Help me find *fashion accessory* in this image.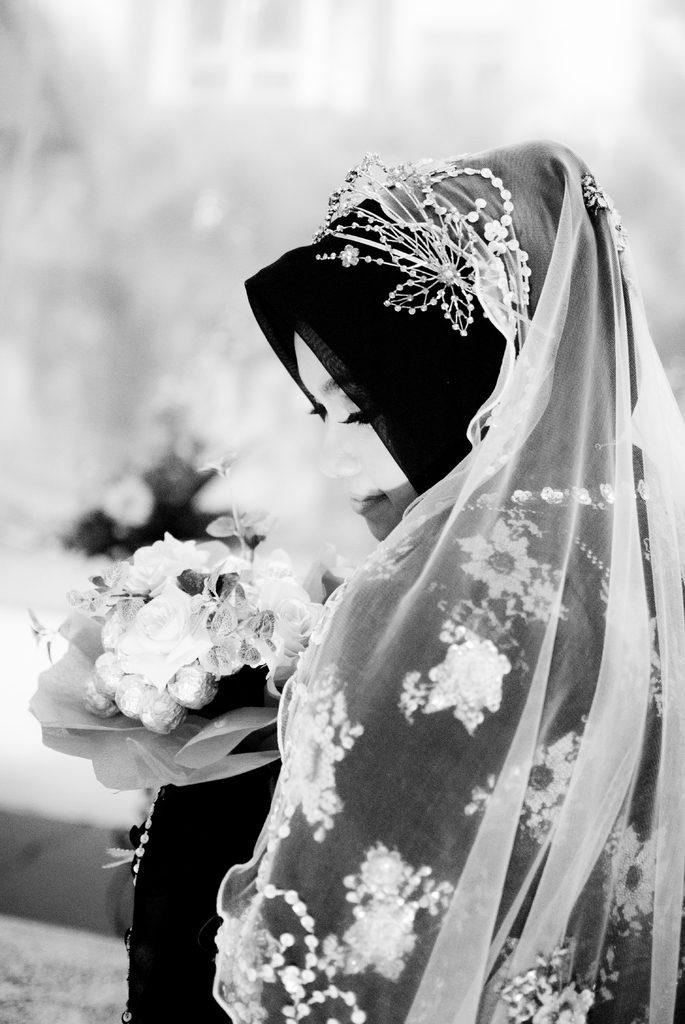
Found it: region(310, 149, 528, 342).
